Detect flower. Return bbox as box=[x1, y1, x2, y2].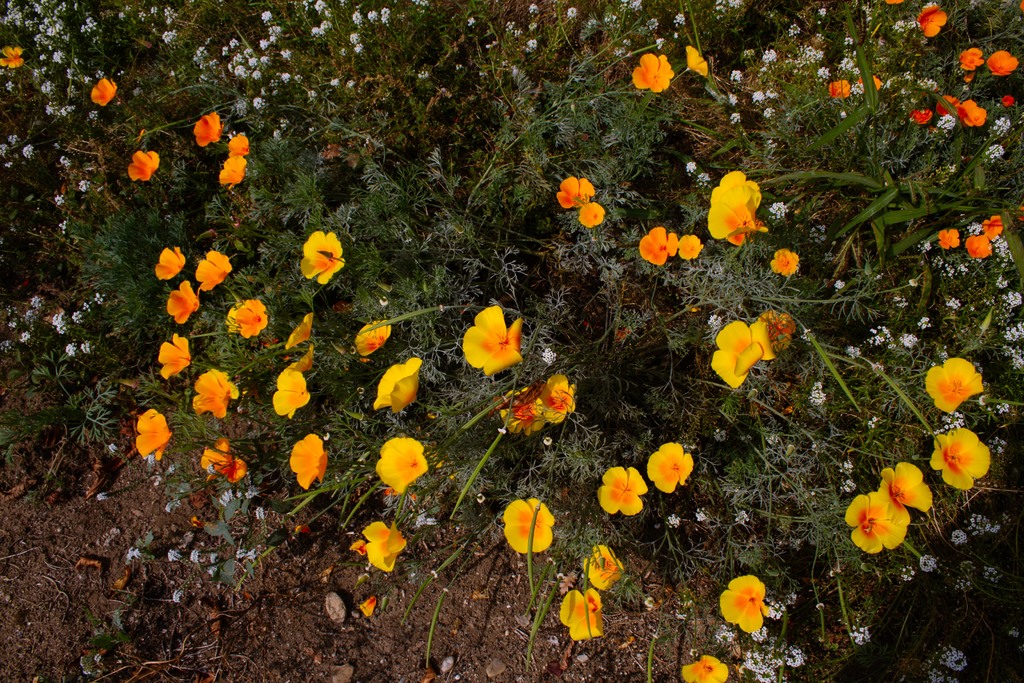
box=[218, 151, 254, 184].
